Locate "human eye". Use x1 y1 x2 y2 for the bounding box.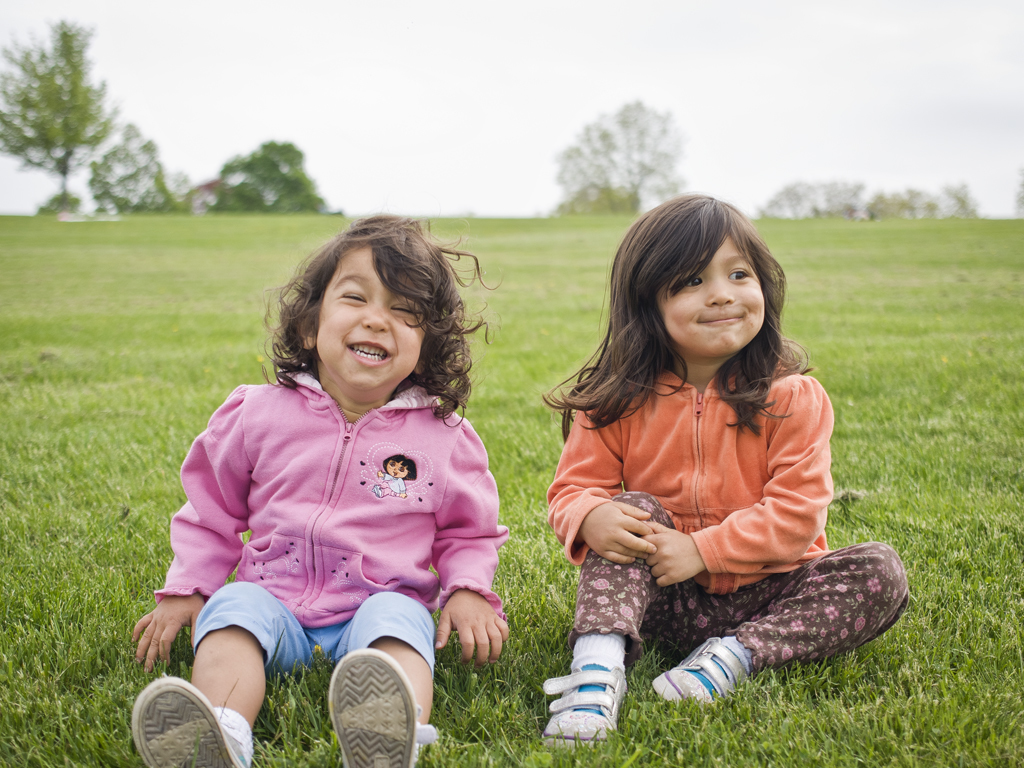
677 272 703 292.
